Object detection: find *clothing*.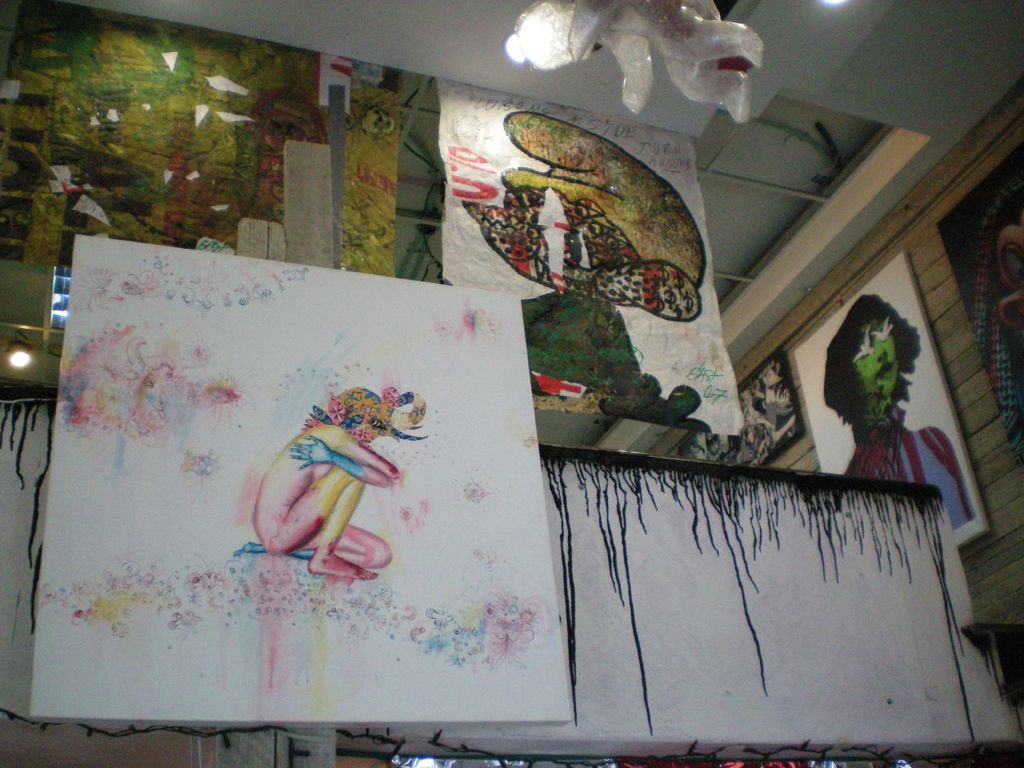
(845, 418, 974, 537).
